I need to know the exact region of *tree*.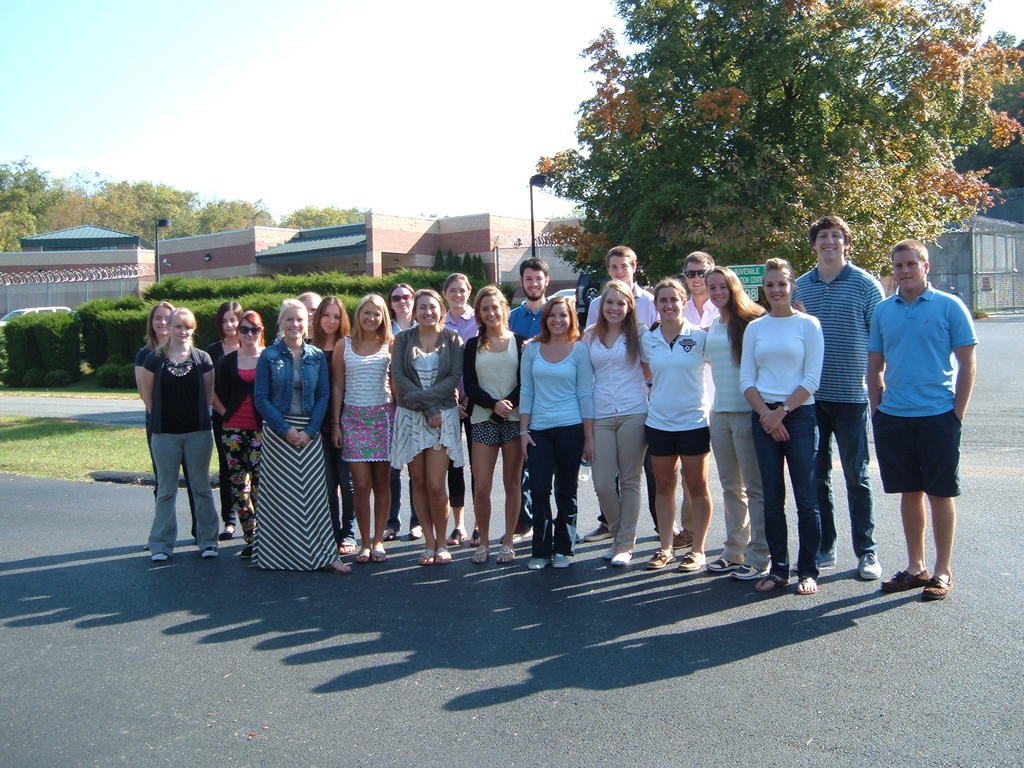
Region: bbox=[272, 201, 412, 248].
